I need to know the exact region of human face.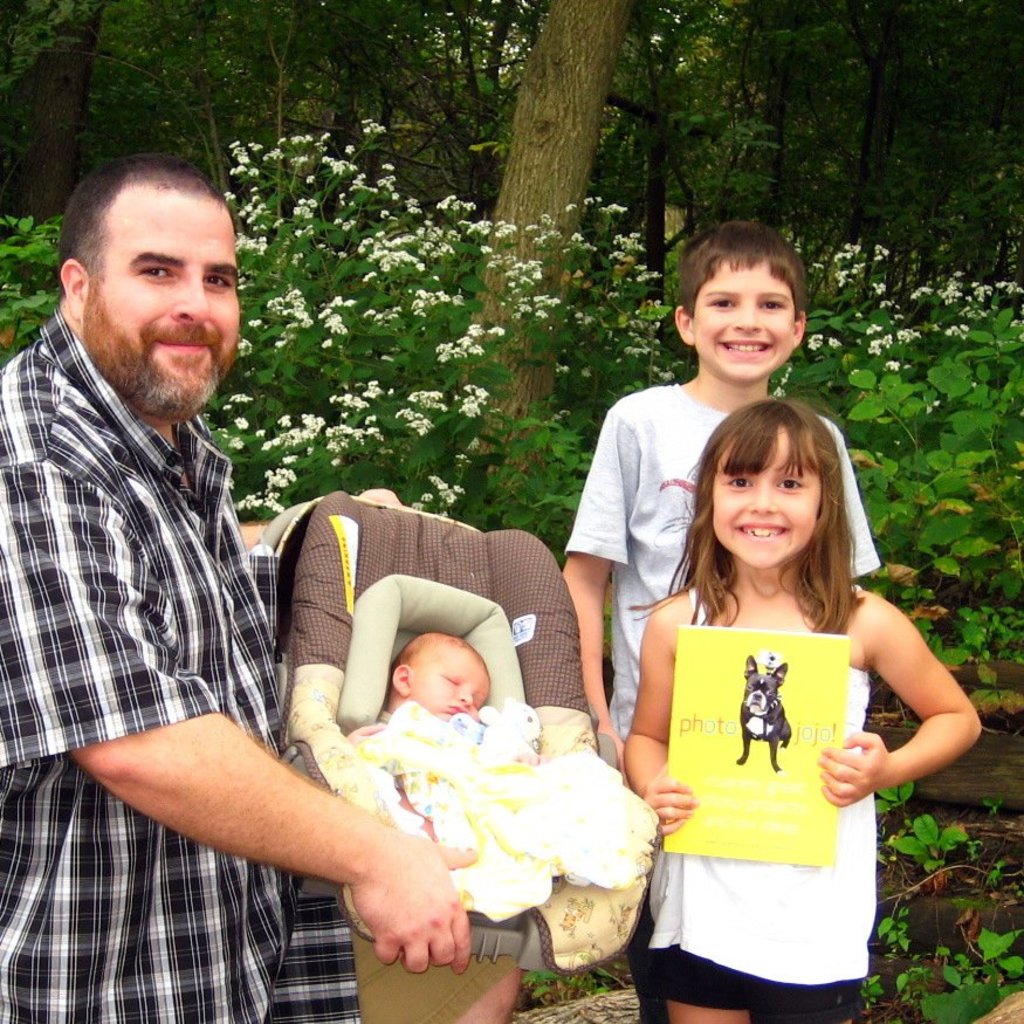
Region: left=694, top=262, right=792, bottom=387.
